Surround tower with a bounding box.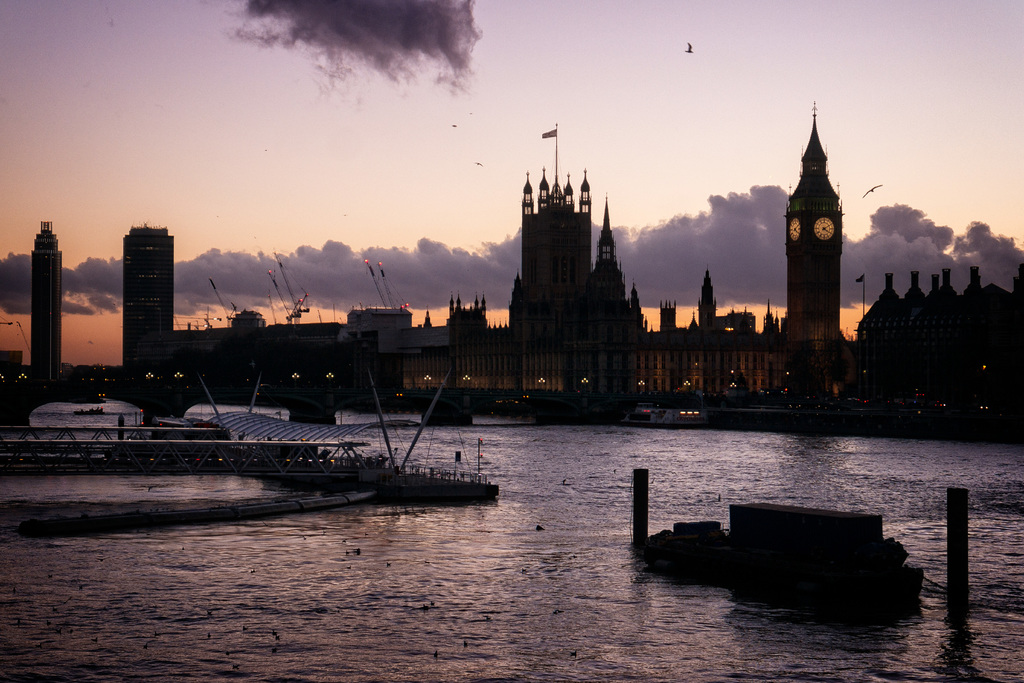
(left=774, top=70, right=874, bottom=350).
